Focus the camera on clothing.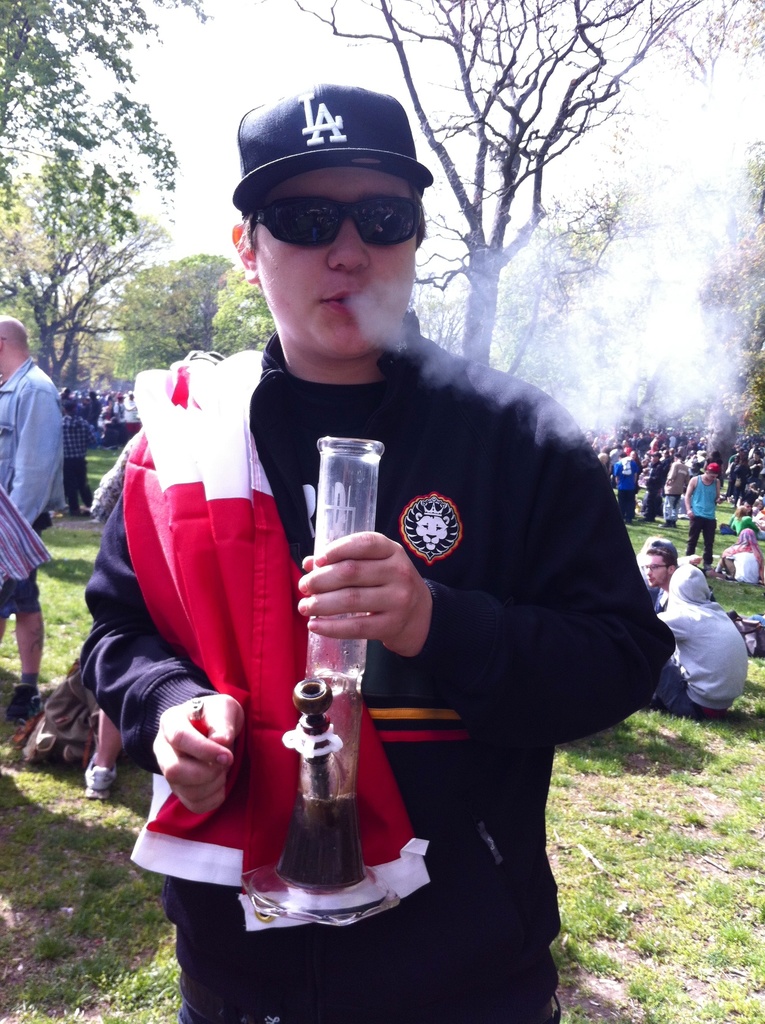
Focus region: bbox=[78, 311, 675, 1023].
